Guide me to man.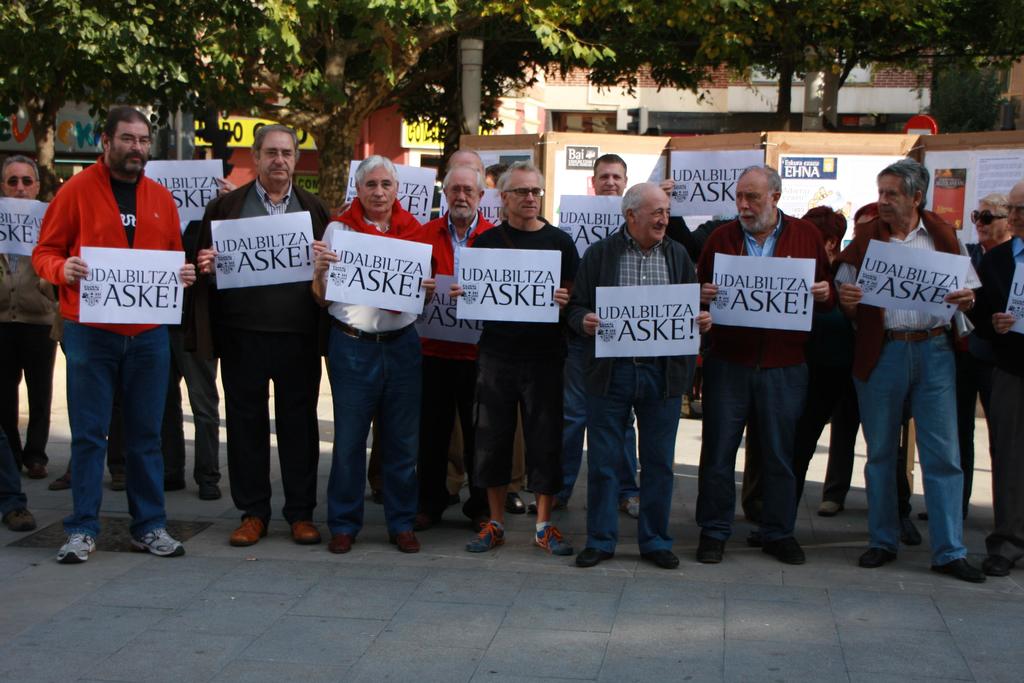
Guidance: box(571, 180, 716, 569).
